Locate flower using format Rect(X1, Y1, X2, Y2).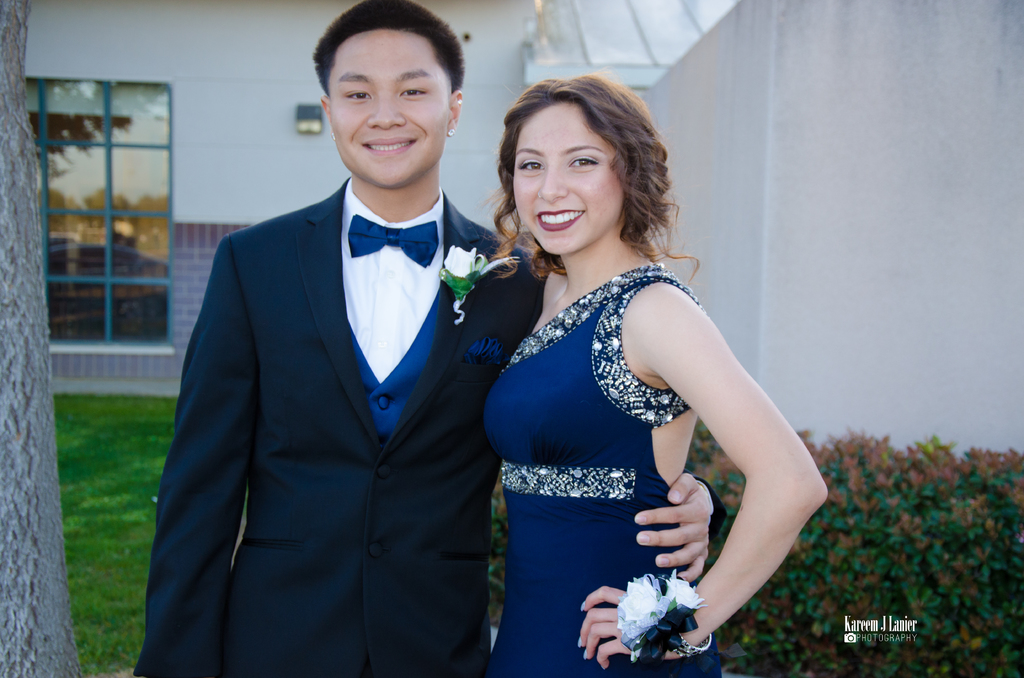
Rect(593, 580, 708, 660).
